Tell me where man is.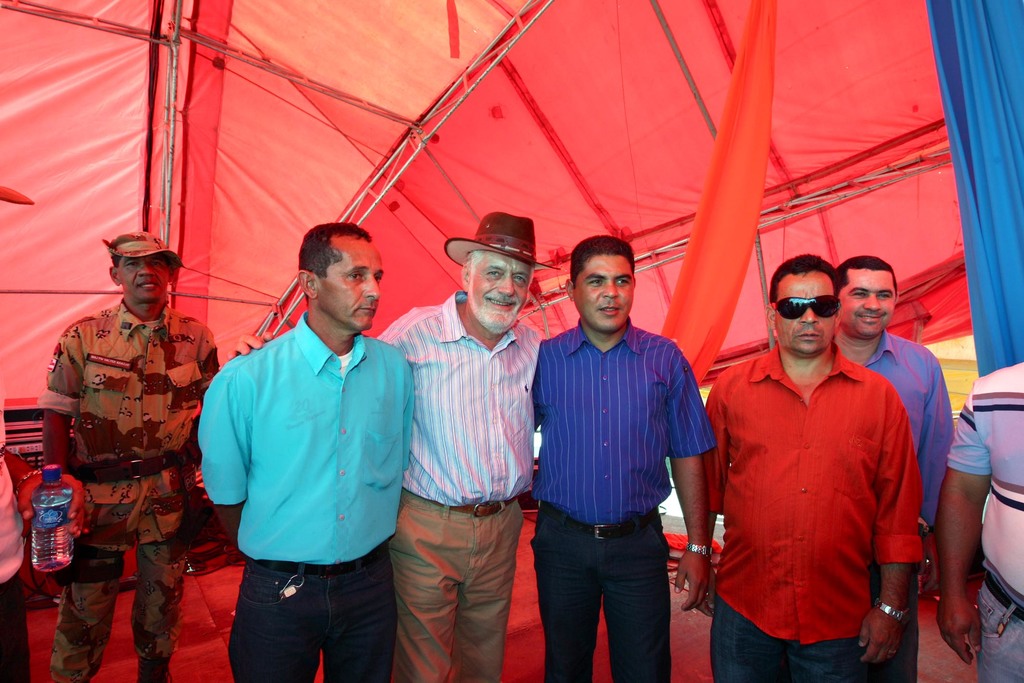
man is at [x1=833, y1=257, x2=950, y2=682].
